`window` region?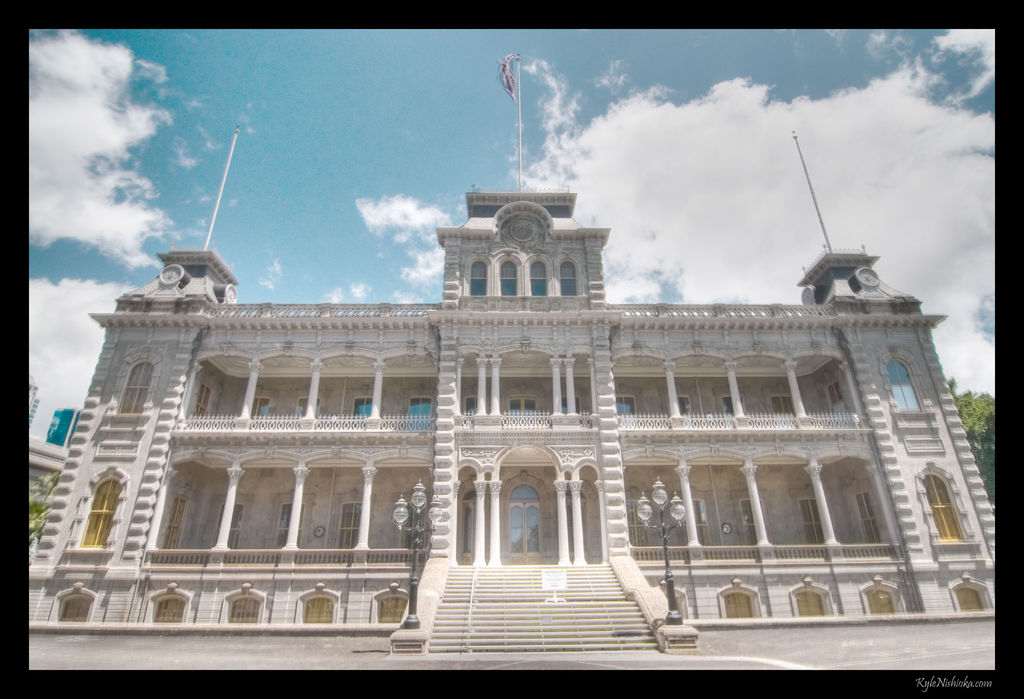
(left=459, top=486, right=475, bottom=561)
